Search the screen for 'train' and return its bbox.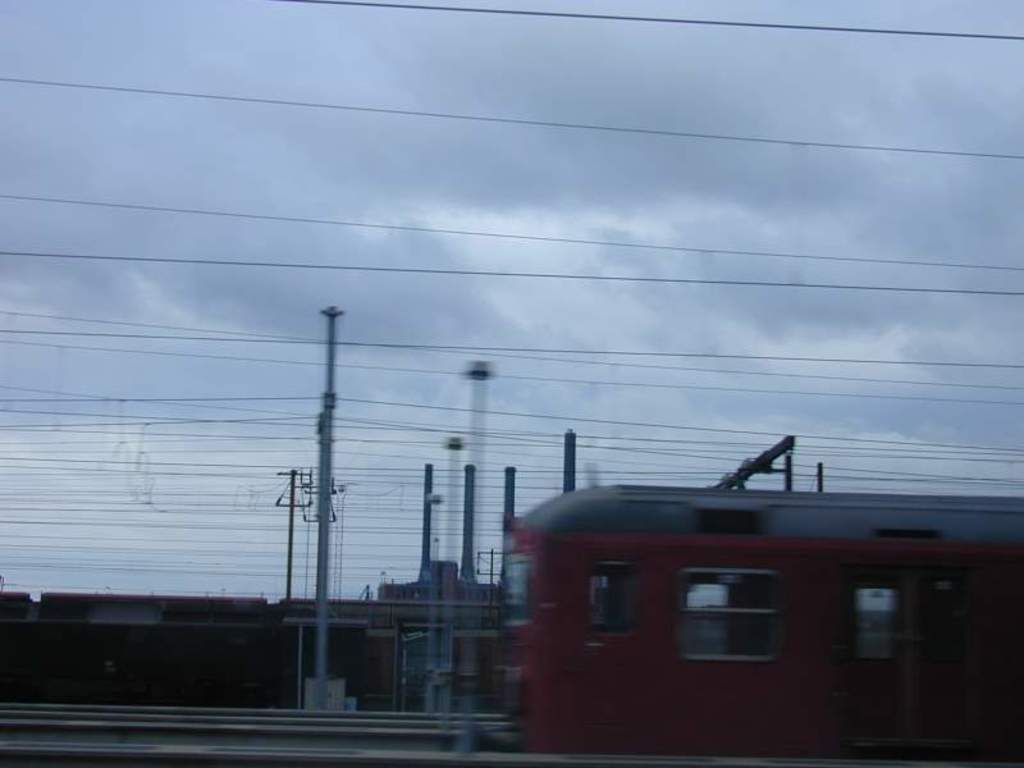
Found: locate(502, 486, 1023, 758).
